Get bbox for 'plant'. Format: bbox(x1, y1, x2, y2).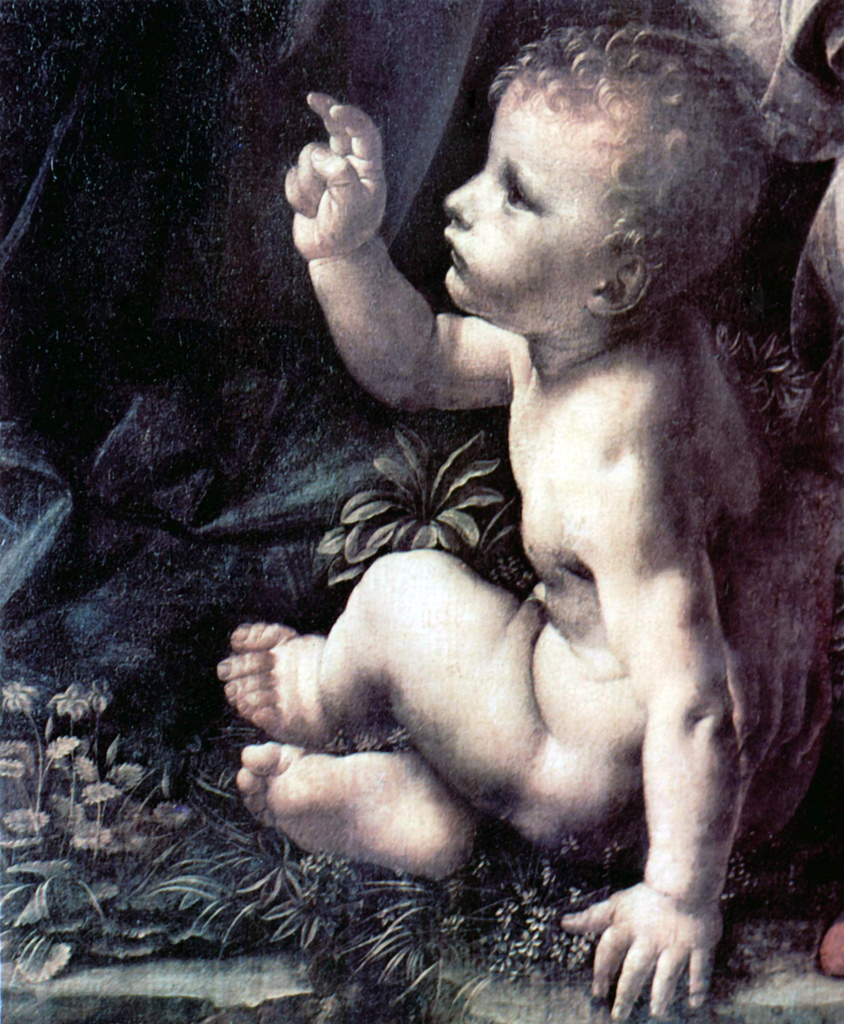
bbox(710, 316, 825, 426).
